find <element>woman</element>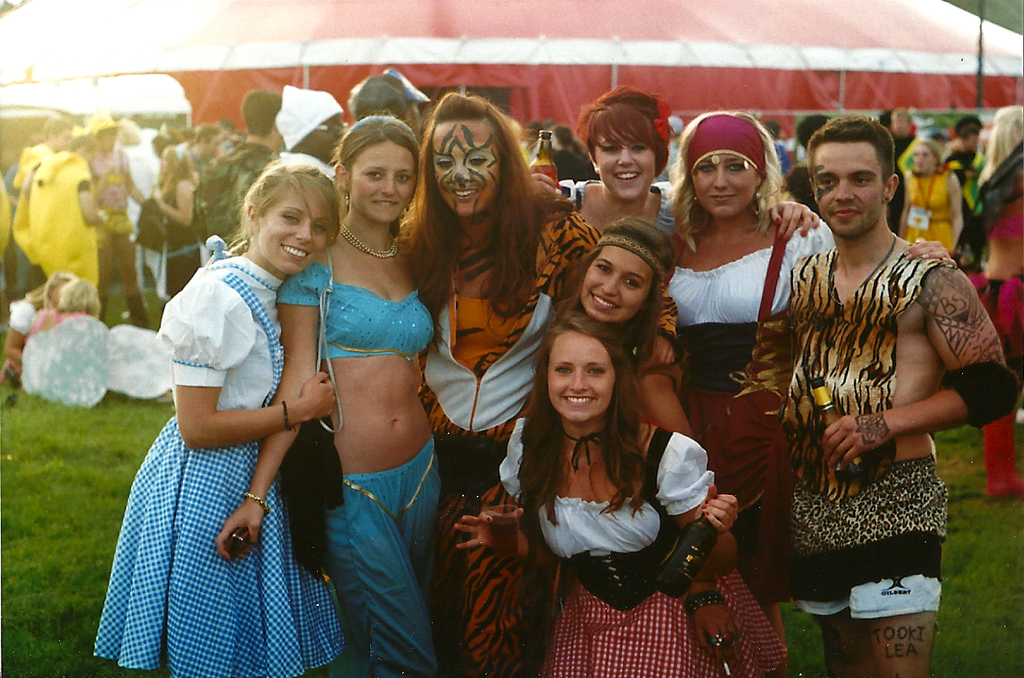
region(0, 266, 73, 388)
